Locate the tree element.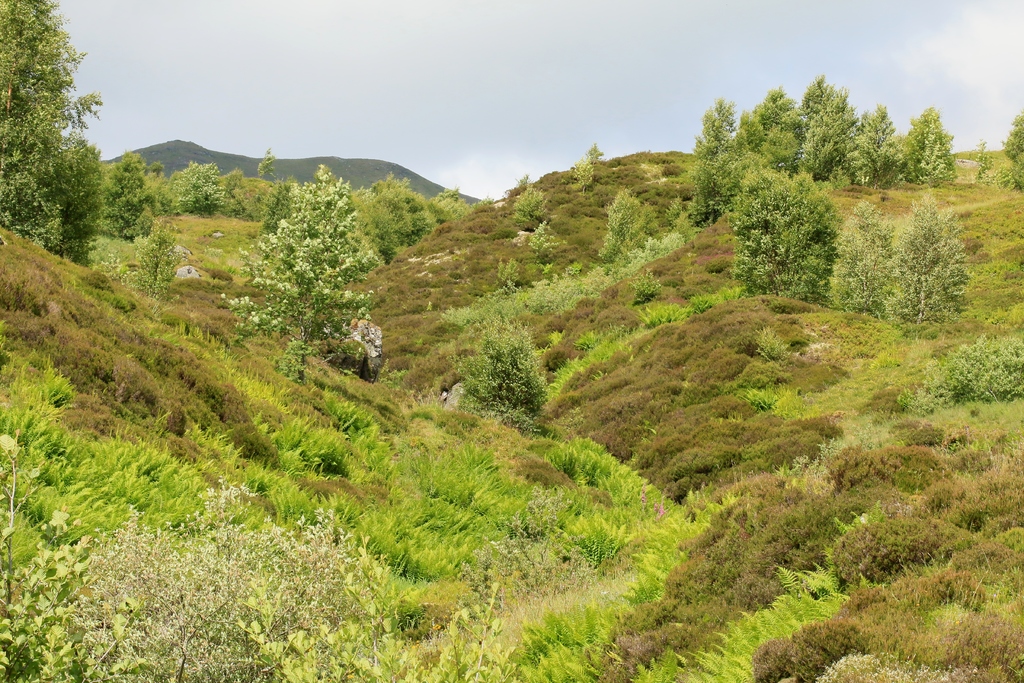
Element bbox: 256,145,280,181.
